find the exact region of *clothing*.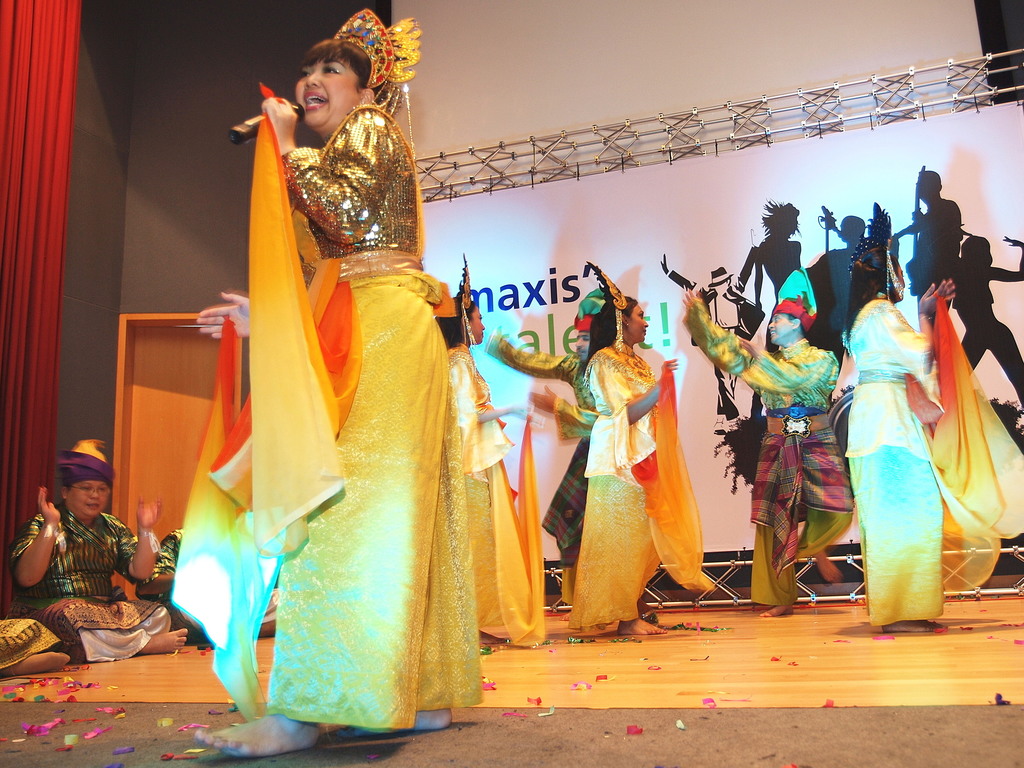
Exact region: x1=674, y1=302, x2=858, y2=611.
